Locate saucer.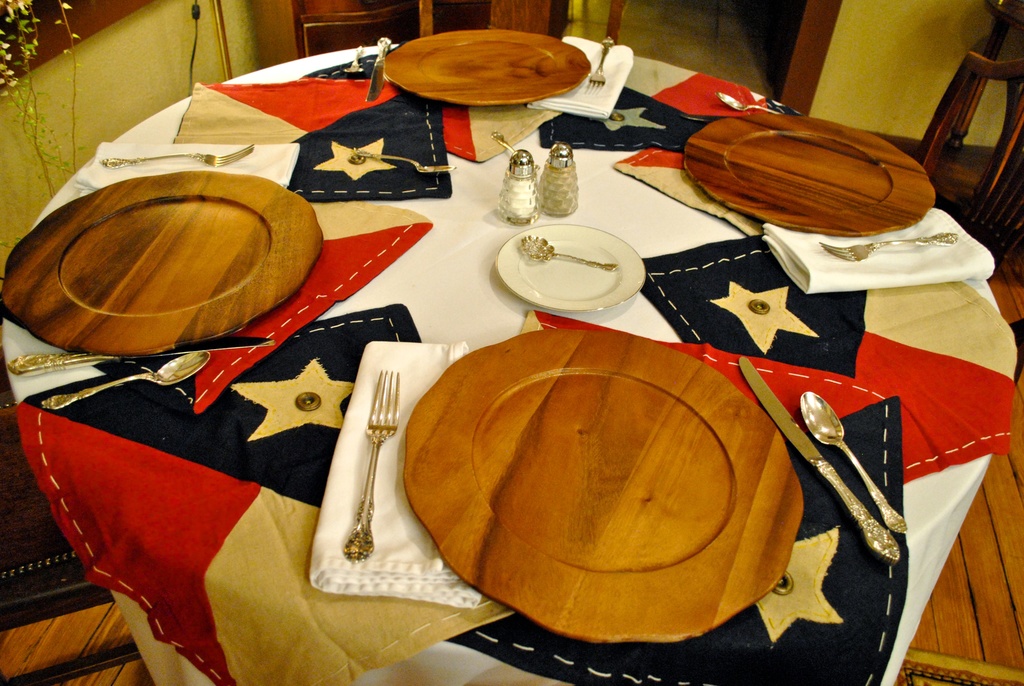
Bounding box: bbox(496, 221, 650, 311).
